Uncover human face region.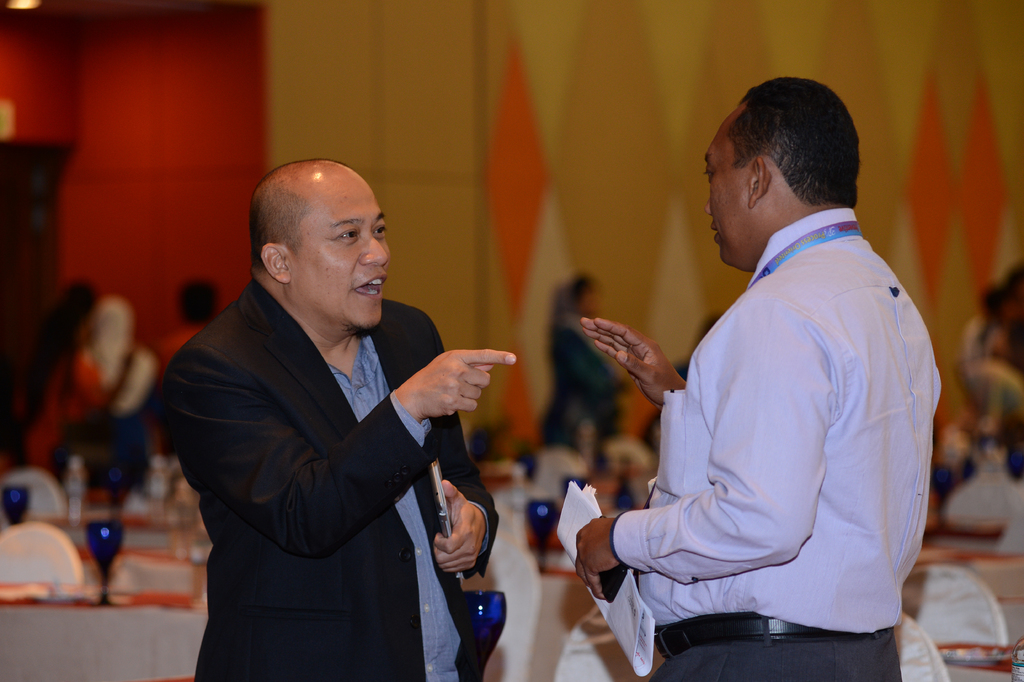
Uncovered: [289, 177, 392, 326].
